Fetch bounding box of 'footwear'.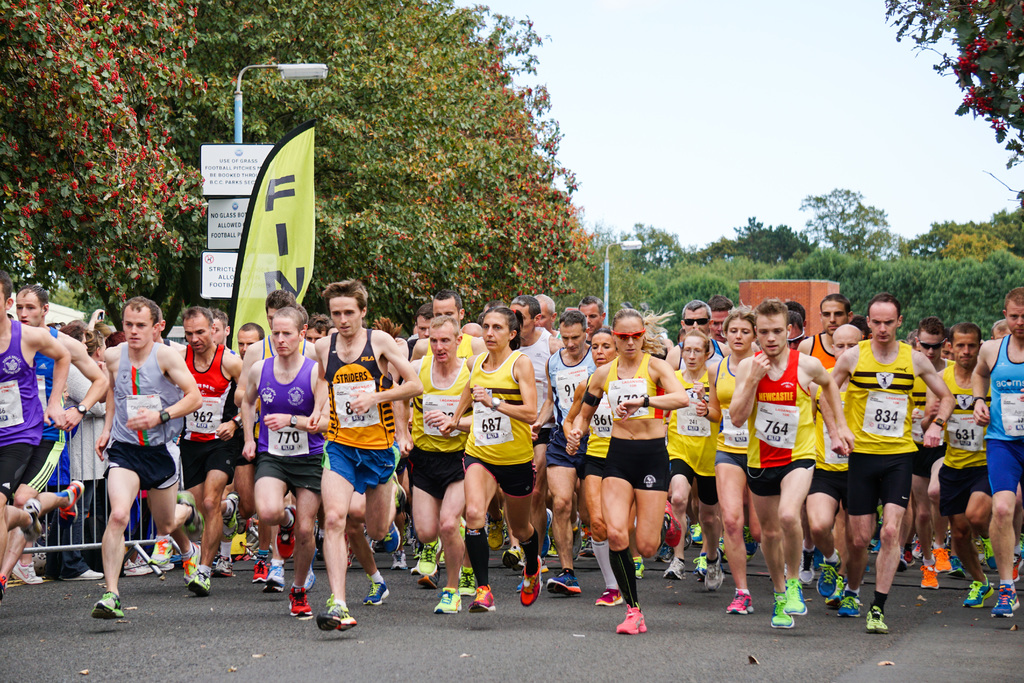
Bbox: 10 557 44 584.
